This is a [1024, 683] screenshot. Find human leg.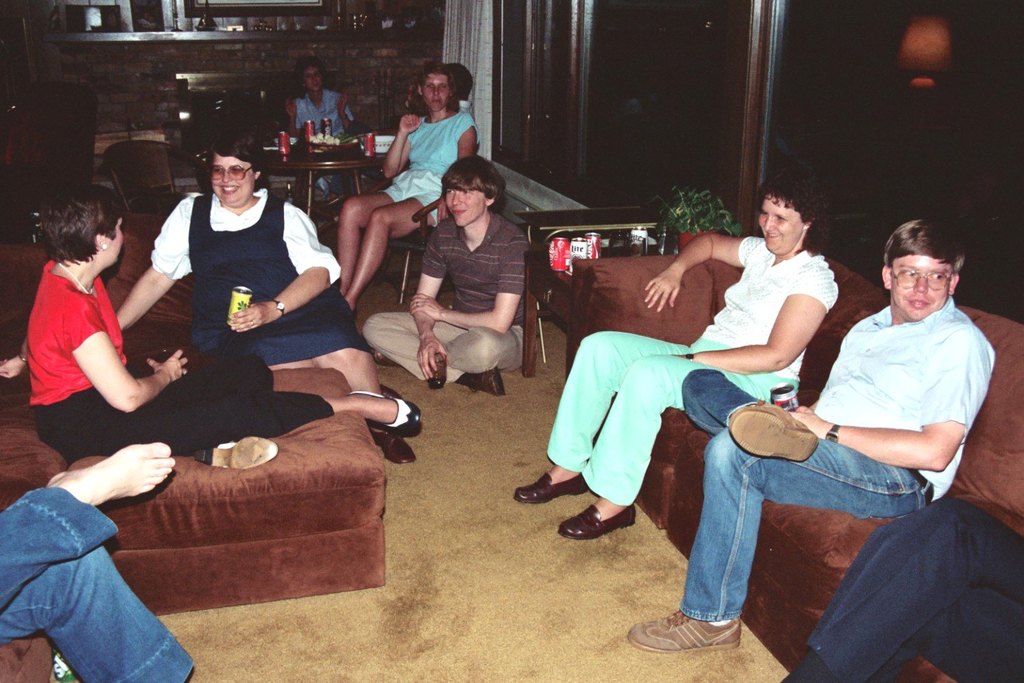
Bounding box: crop(683, 370, 818, 458).
